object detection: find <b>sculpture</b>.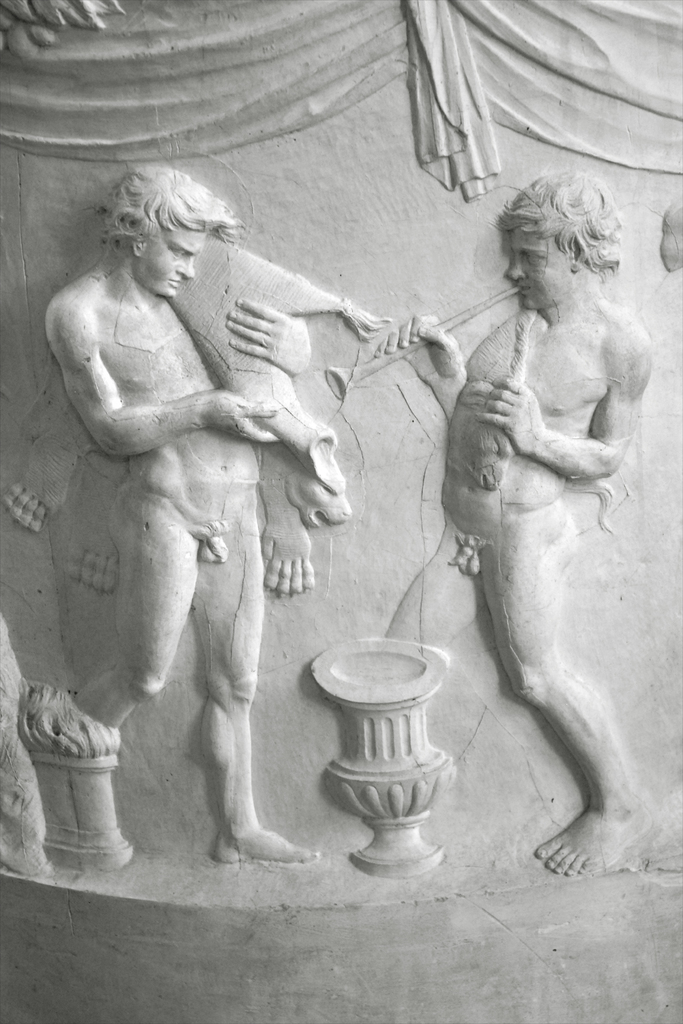
<region>33, 168, 340, 858</region>.
